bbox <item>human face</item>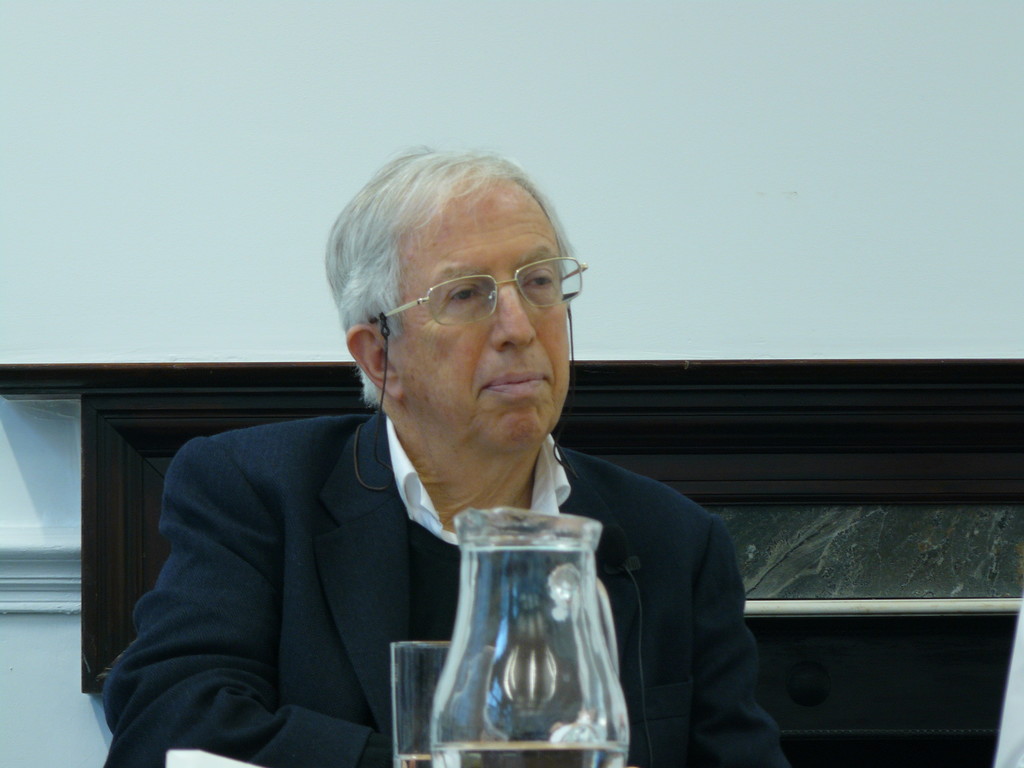
{"x1": 397, "y1": 172, "x2": 567, "y2": 451}
